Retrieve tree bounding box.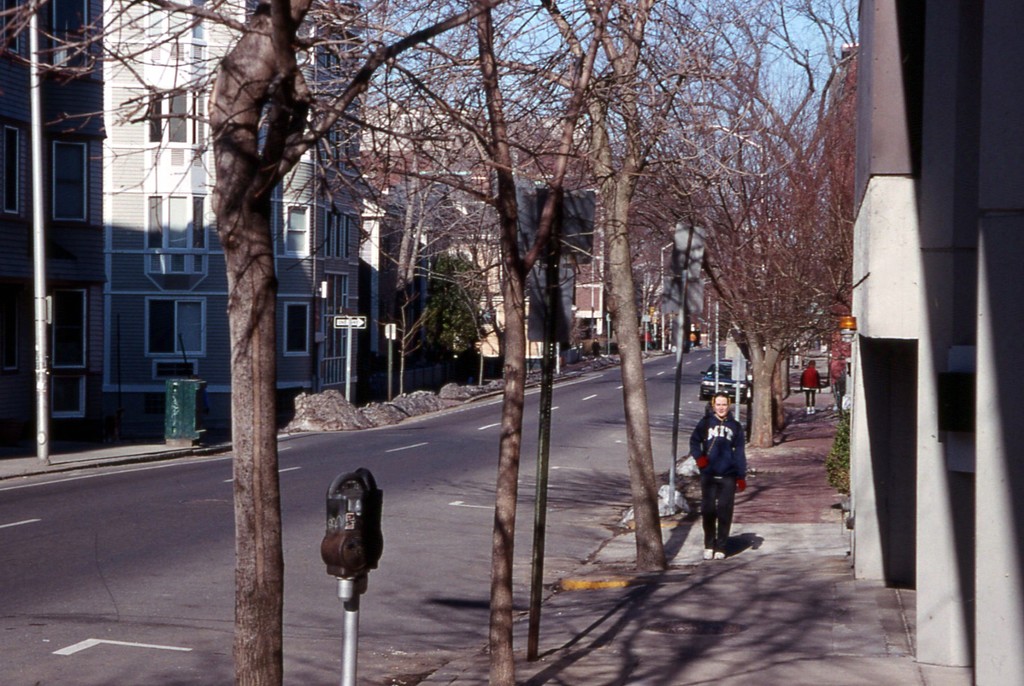
Bounding box: rect(668, 3, 859, 442).
